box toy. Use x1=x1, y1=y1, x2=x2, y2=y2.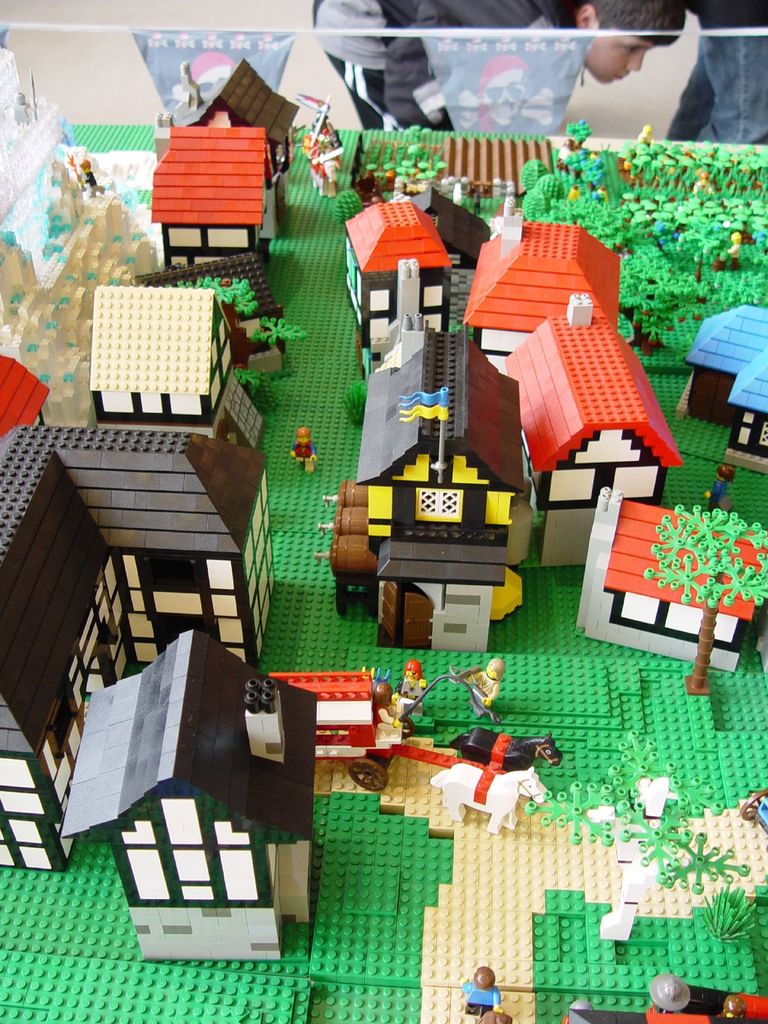
x1=556, y1=975, x2=766, y2=1023.
